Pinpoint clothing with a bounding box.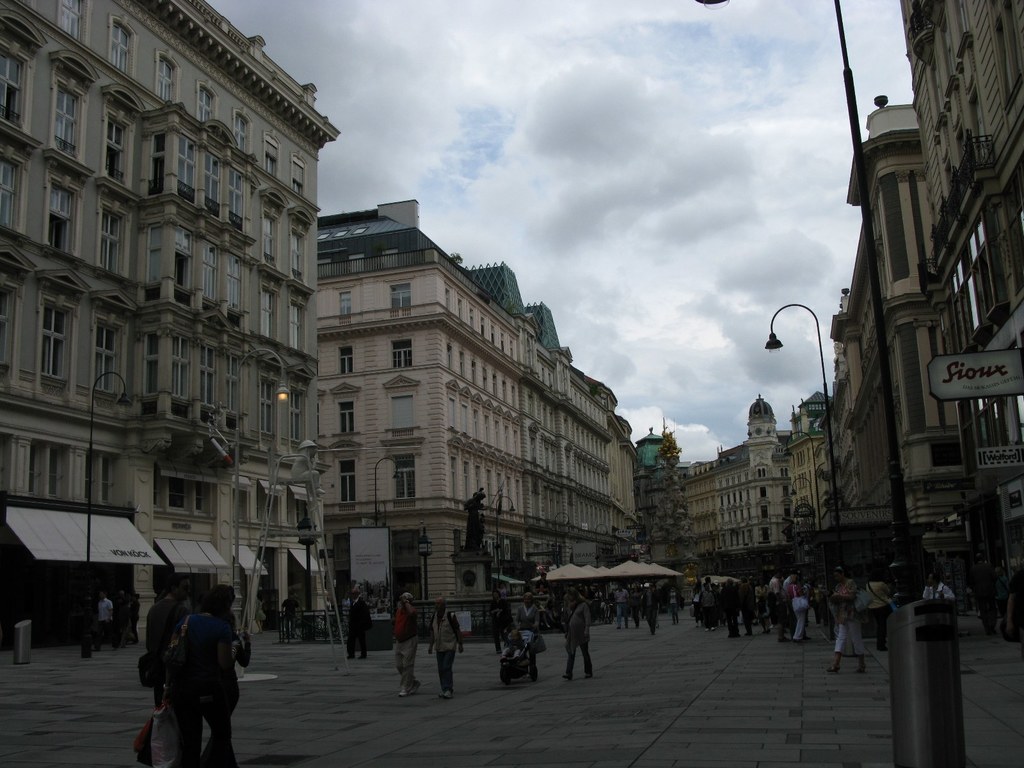
rect(145, 599, 181, 703).
